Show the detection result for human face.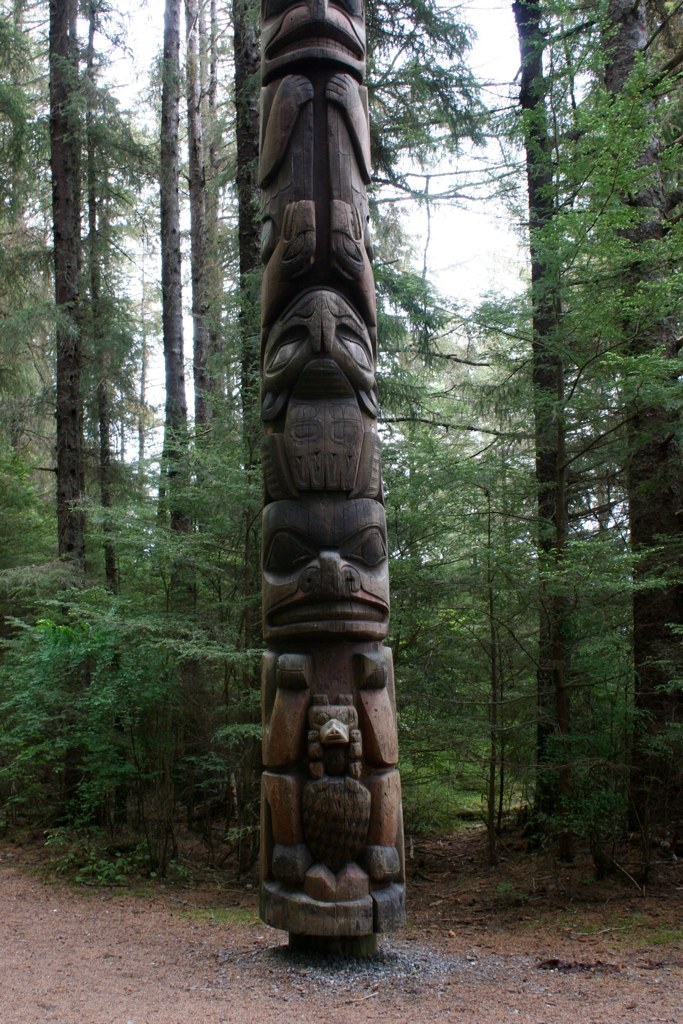
crop(261, 499, 390, 638).
